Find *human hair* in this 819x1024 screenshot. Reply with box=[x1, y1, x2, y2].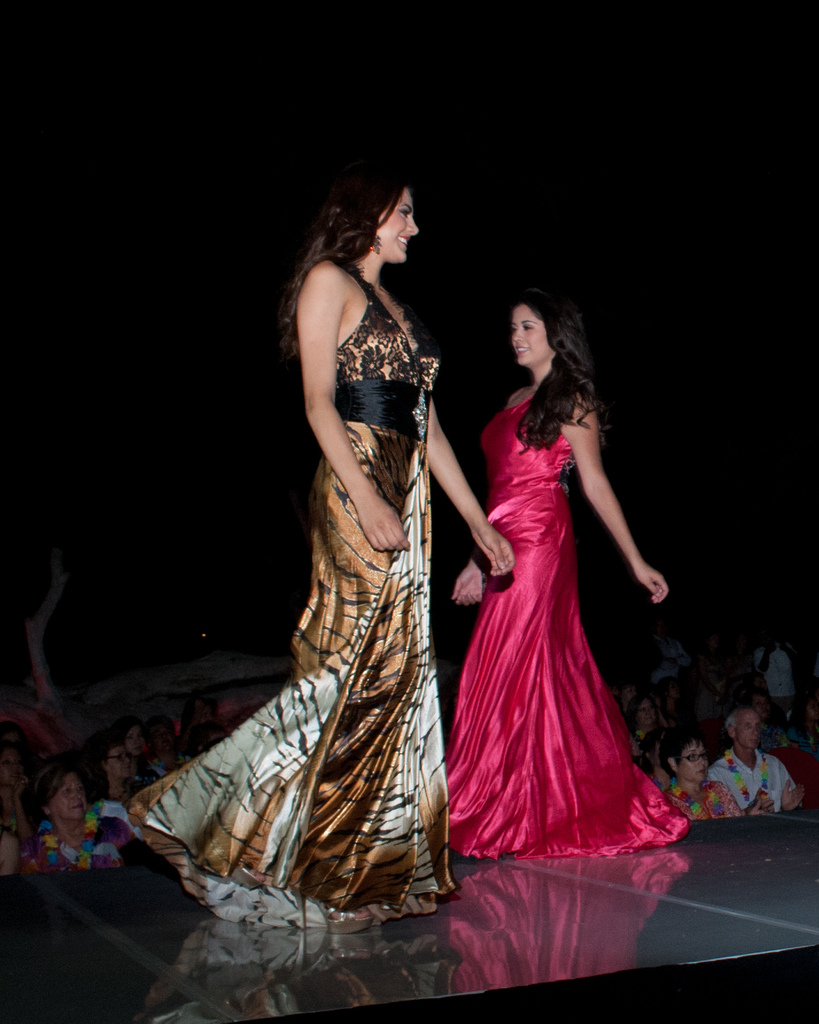
box=[76, 730, 127, 791].
